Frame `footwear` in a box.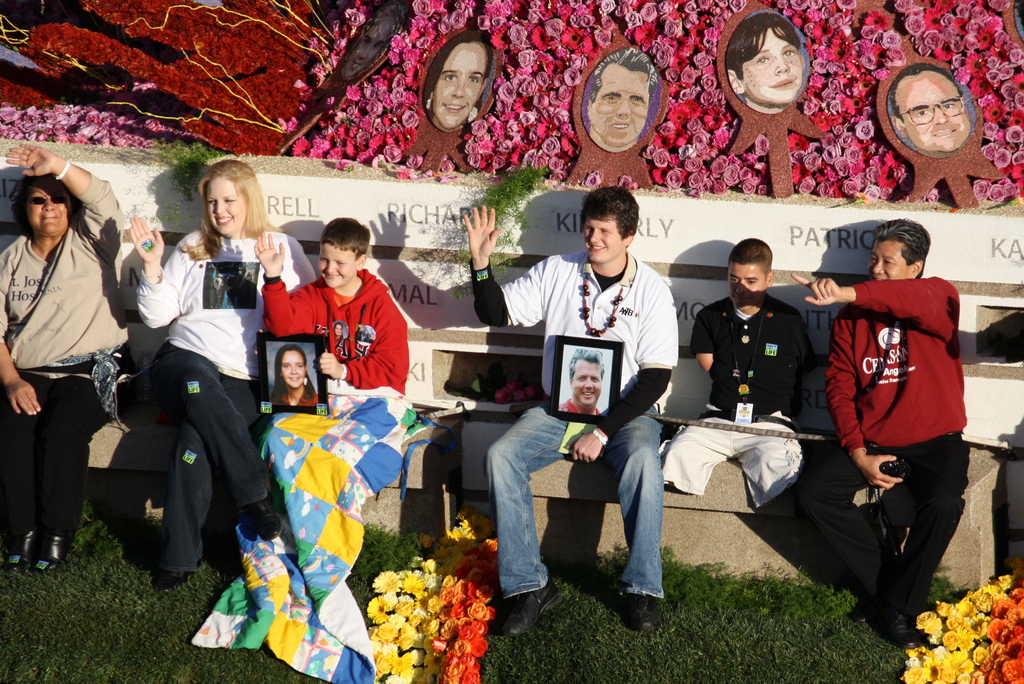
<bbox>159, 565, 207, 594</bbox>.
